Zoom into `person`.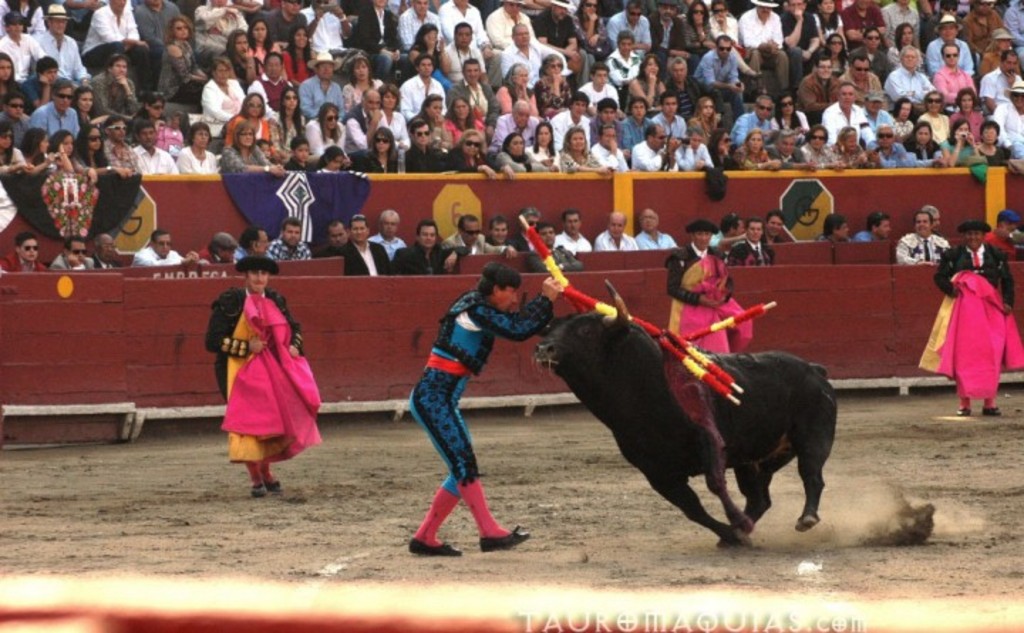
Zoom target: left=686, top=124, right=715, bottom=164.
